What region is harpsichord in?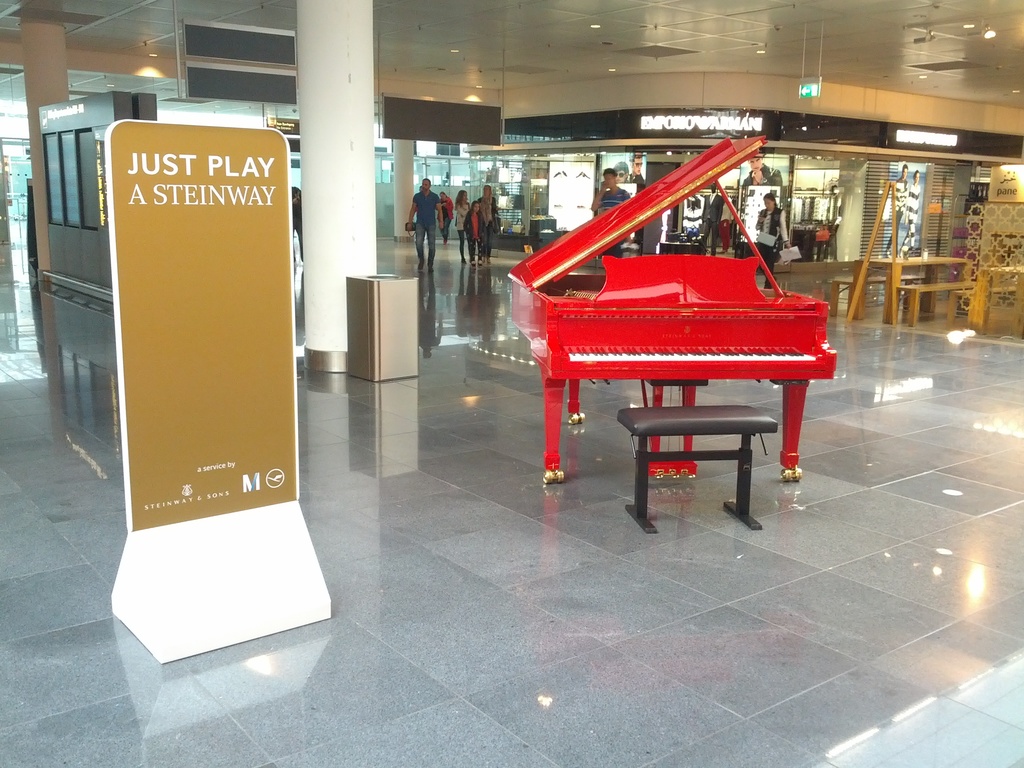
(left=508, top=122, right=844, bottom=538).
